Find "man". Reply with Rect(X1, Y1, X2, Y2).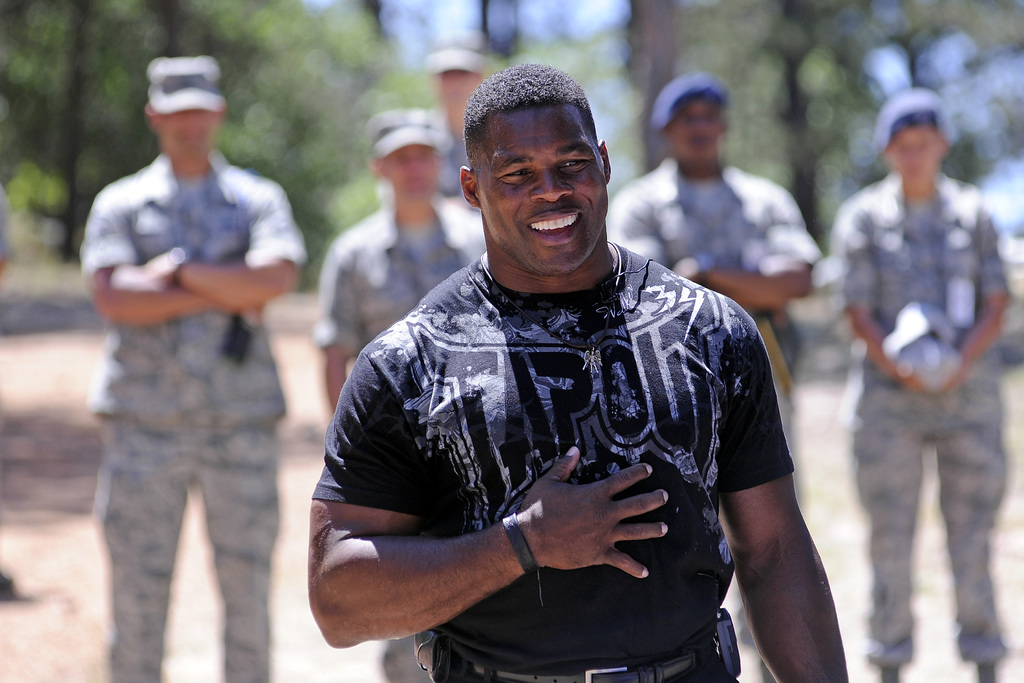
Rect(810, 89, 1022, 682).
